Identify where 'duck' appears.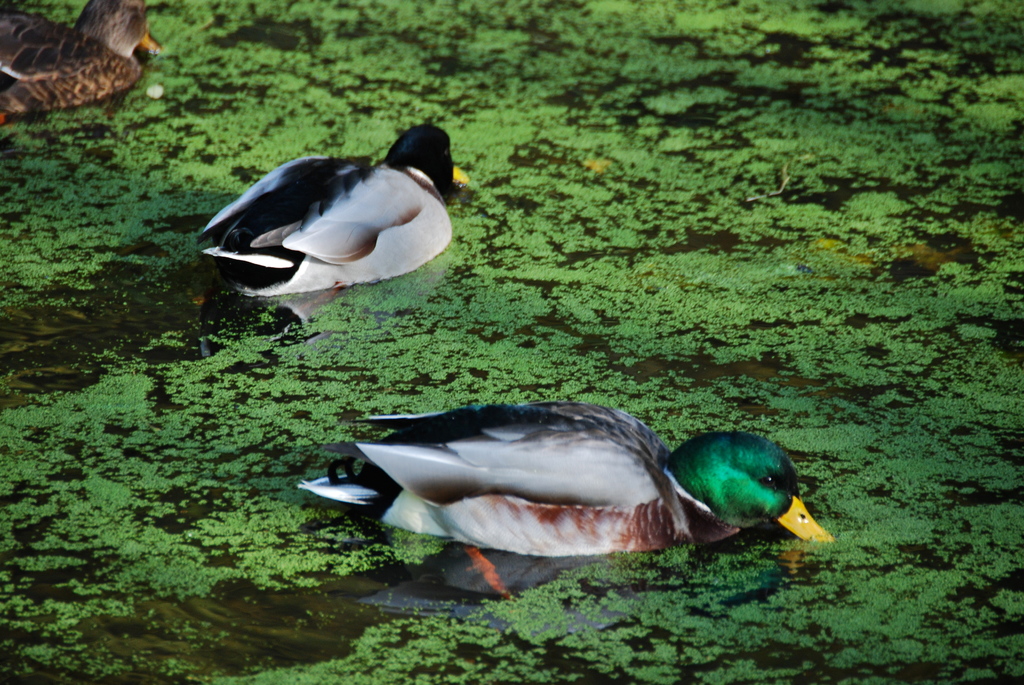
Appears at <box>303,414,835,609</box>.
